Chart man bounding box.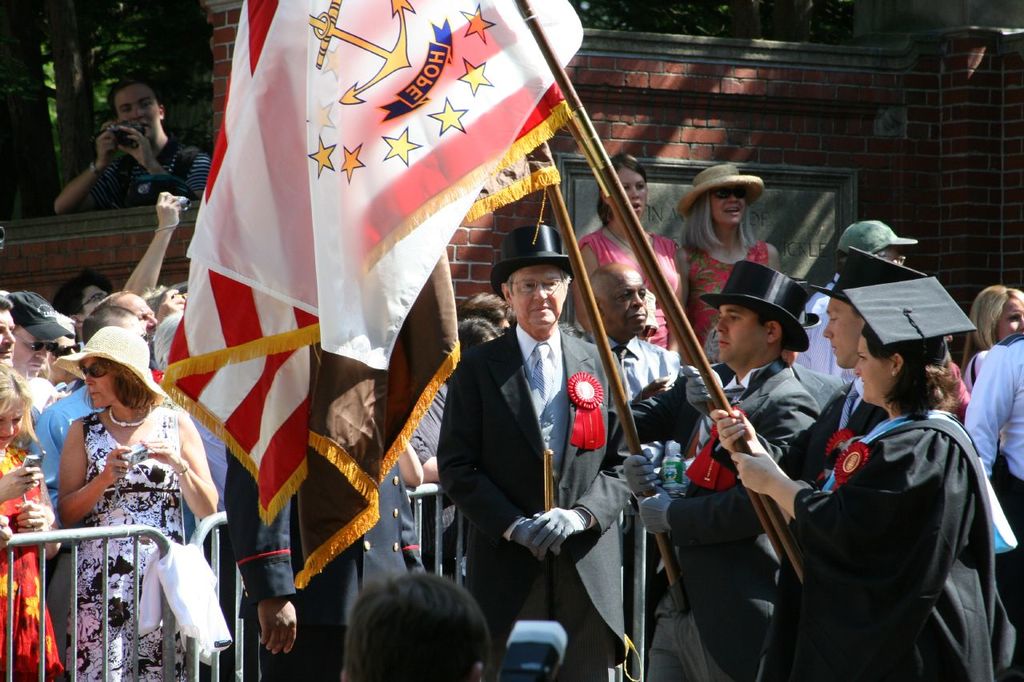
Charted: box(220, 435, 425, 681).
